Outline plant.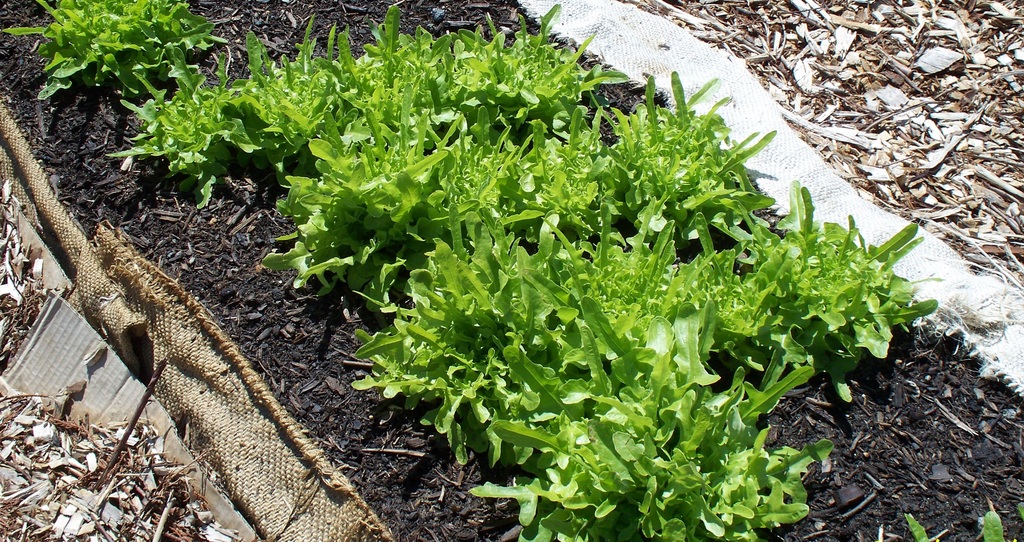
Outline: 0,0,237,109.
